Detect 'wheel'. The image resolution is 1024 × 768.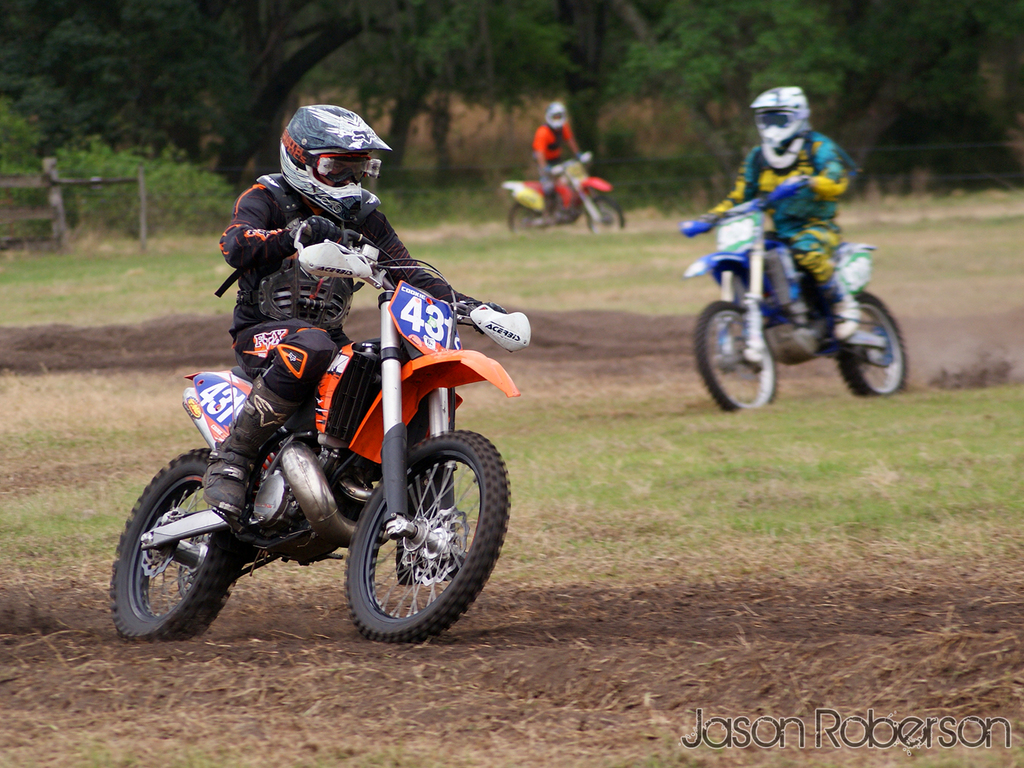
BBox(115, 458, 239, 640).
